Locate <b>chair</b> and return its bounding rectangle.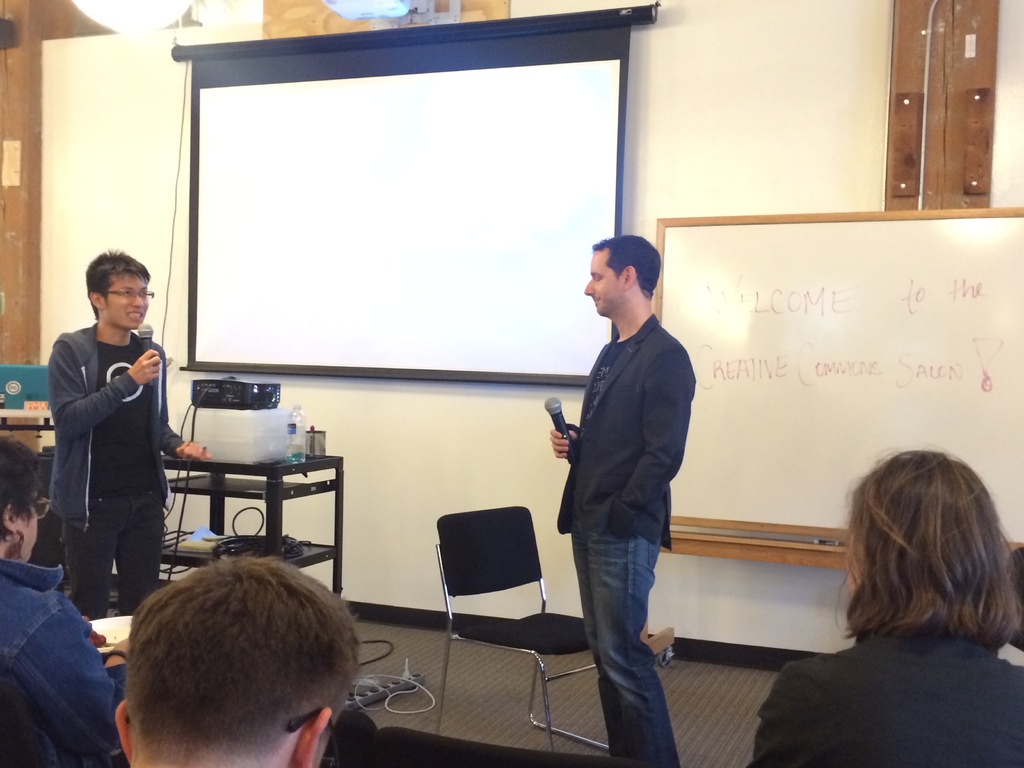
365,726,637,767.
